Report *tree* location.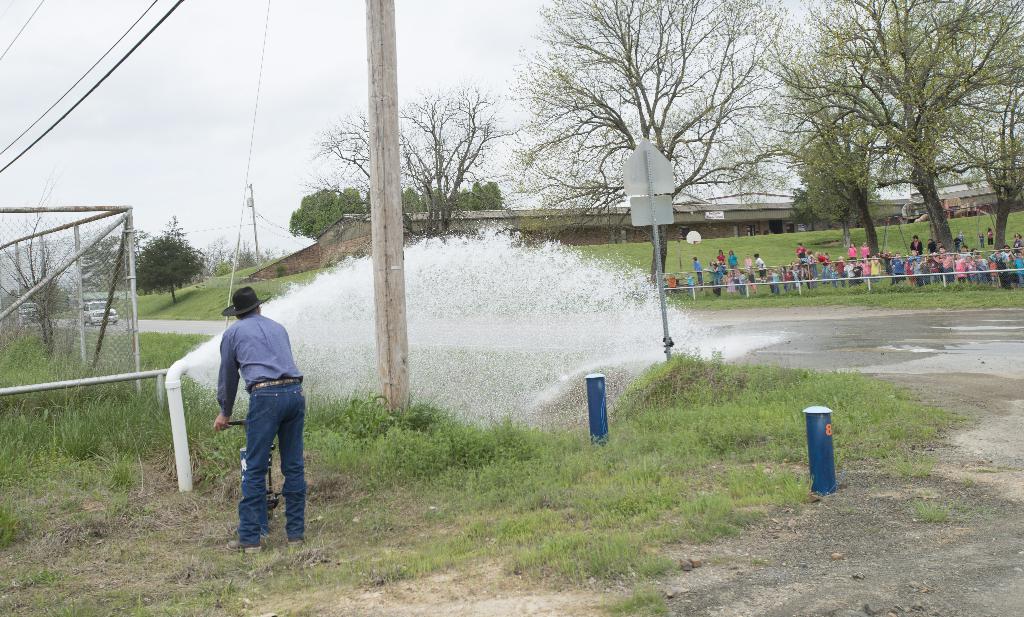
Report: {"left": 706, "top": 0, "right": 906, "bottom": 258}.
